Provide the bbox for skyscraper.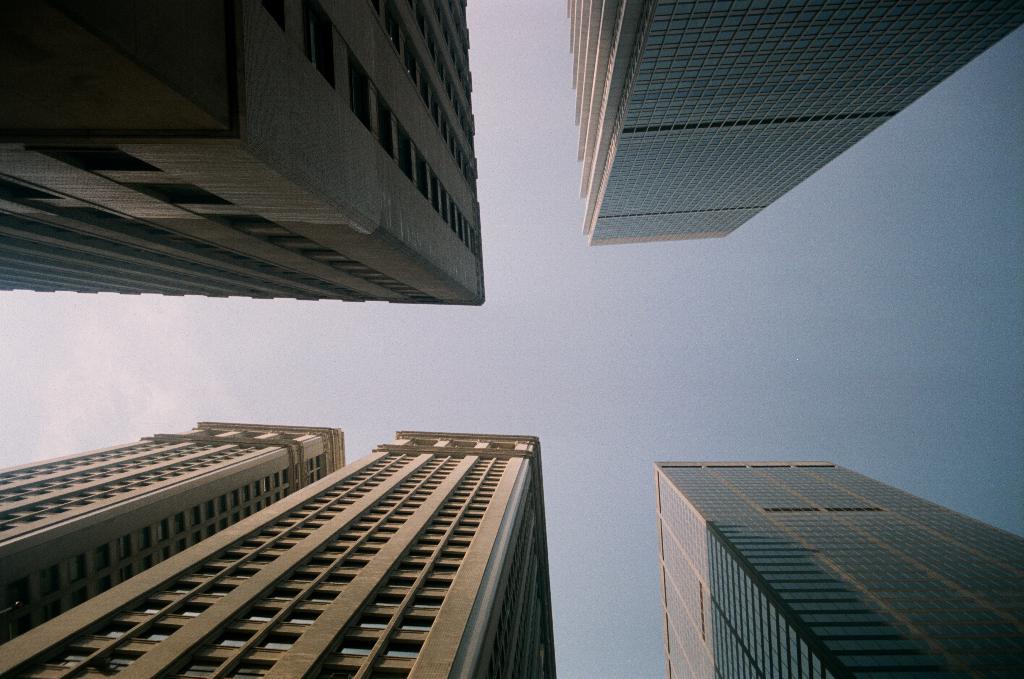
<region>0, 412, 355, 655</region>.
